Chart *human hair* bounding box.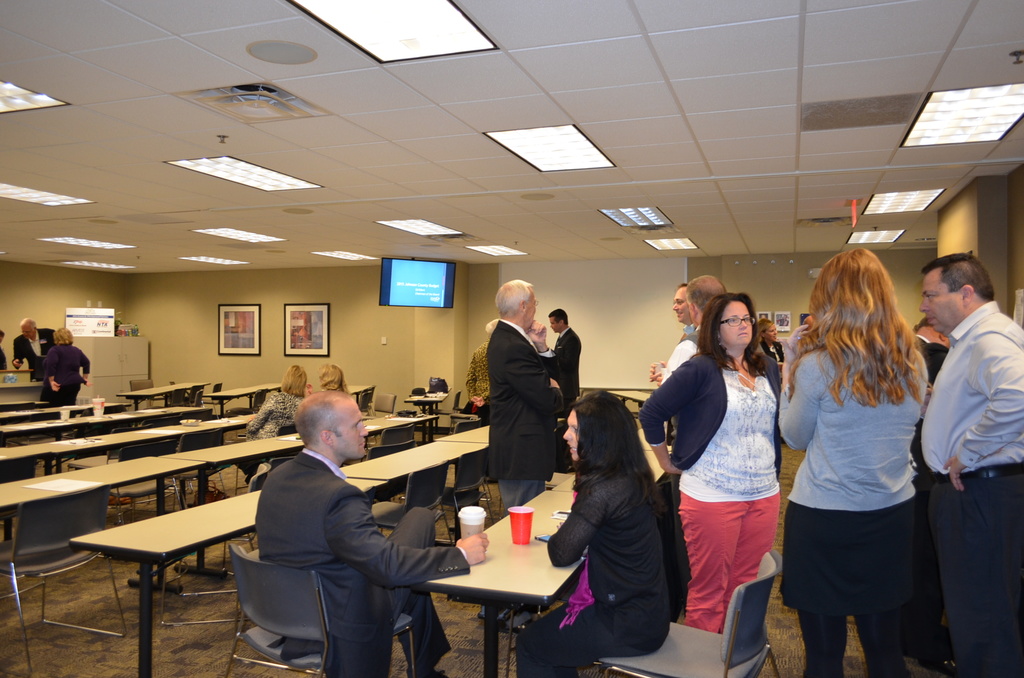
Charted: 547/306/568/326.
